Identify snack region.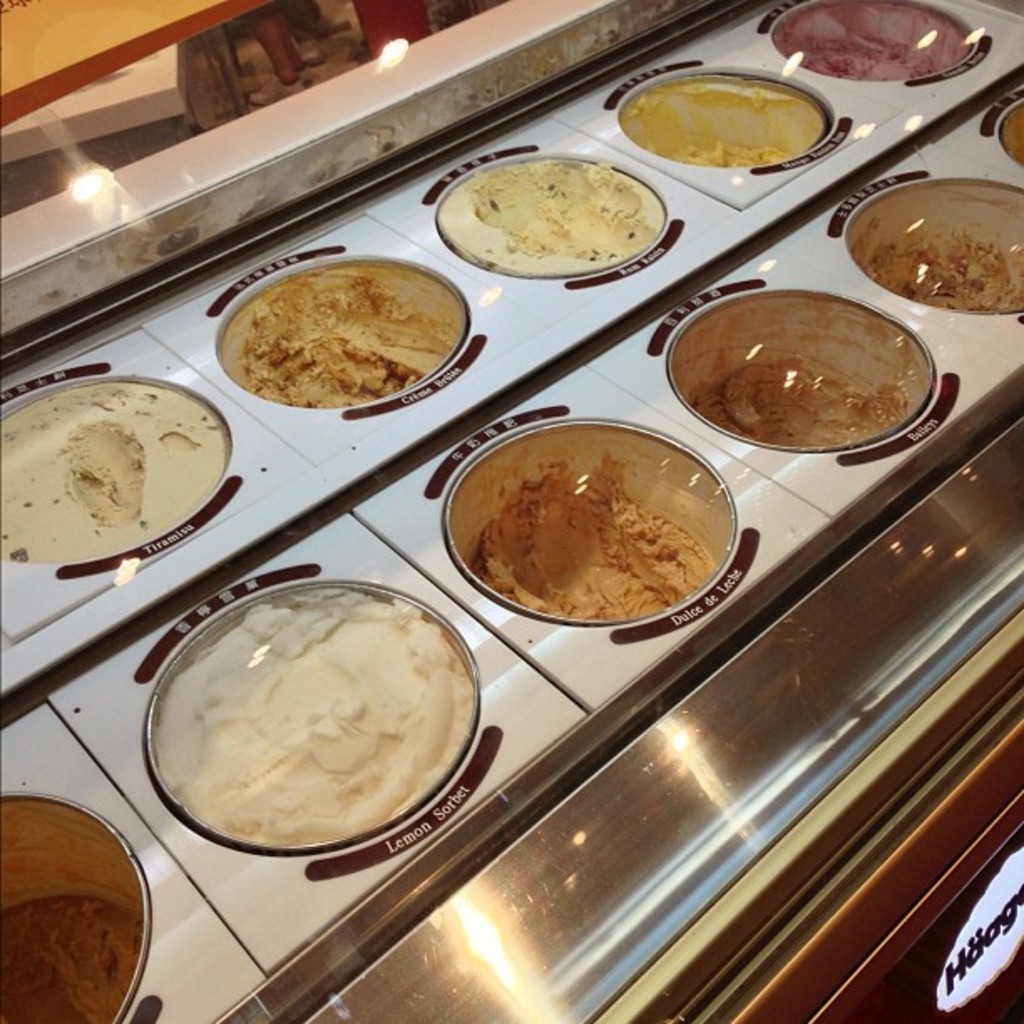
Region: left=438, top=422, right=738, bottom=626.
